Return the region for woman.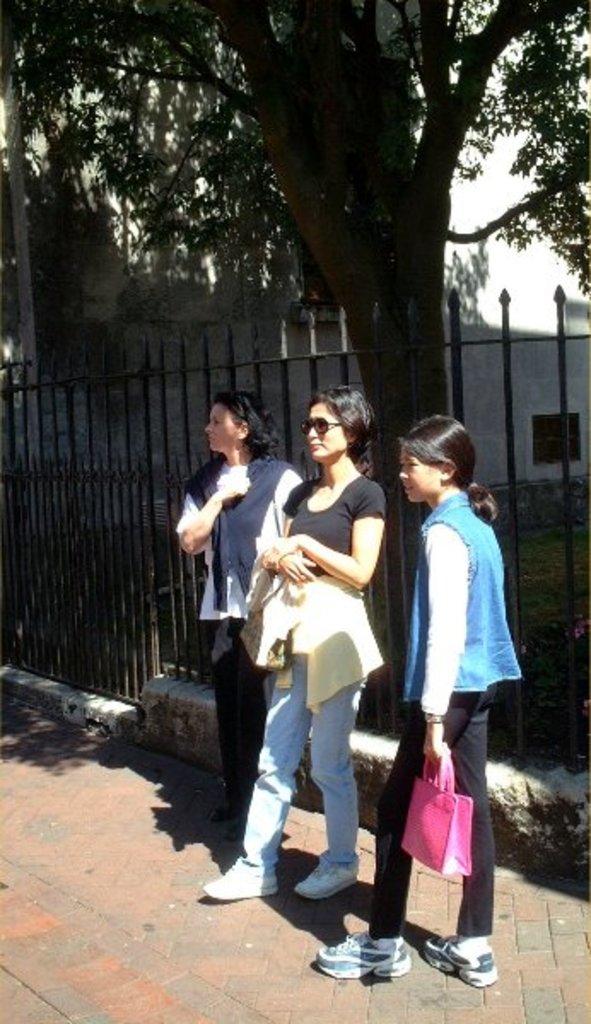
[174,394,306,847].
